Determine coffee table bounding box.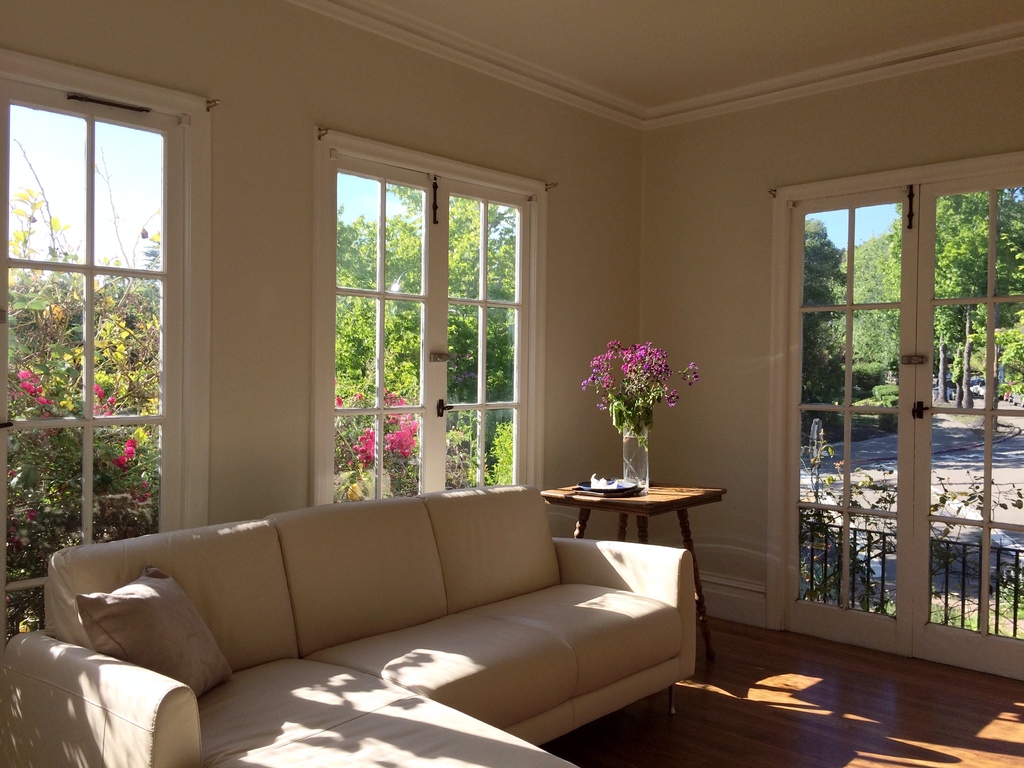
Determined: [548,478,715,652].
